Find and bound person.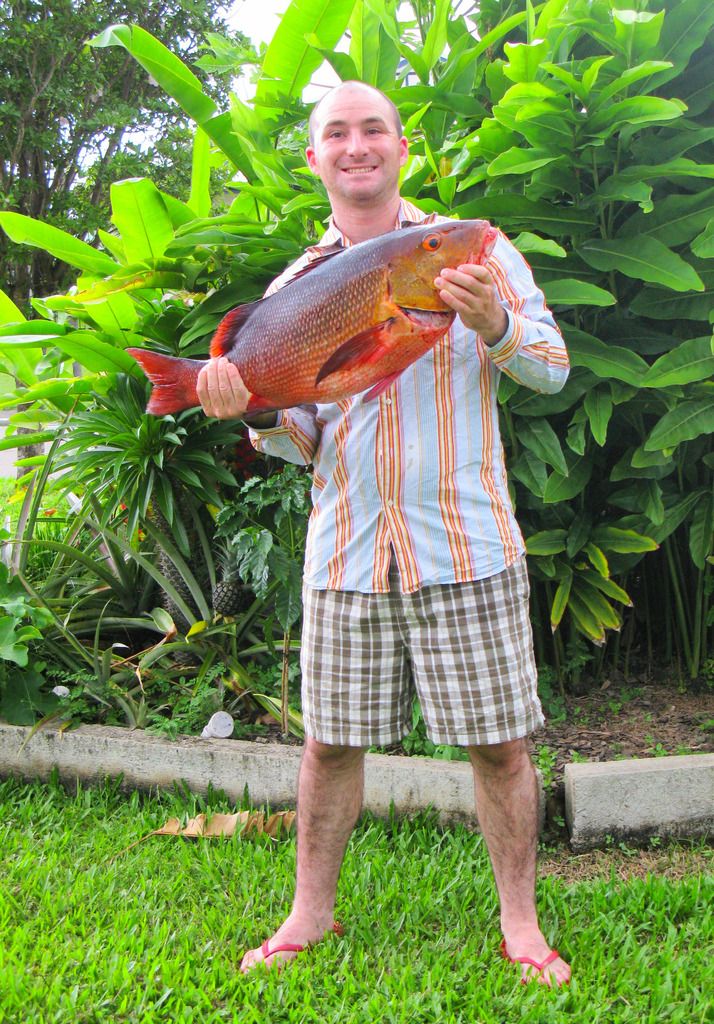
Bound: <region>221, 105, 595, 951</region>.
